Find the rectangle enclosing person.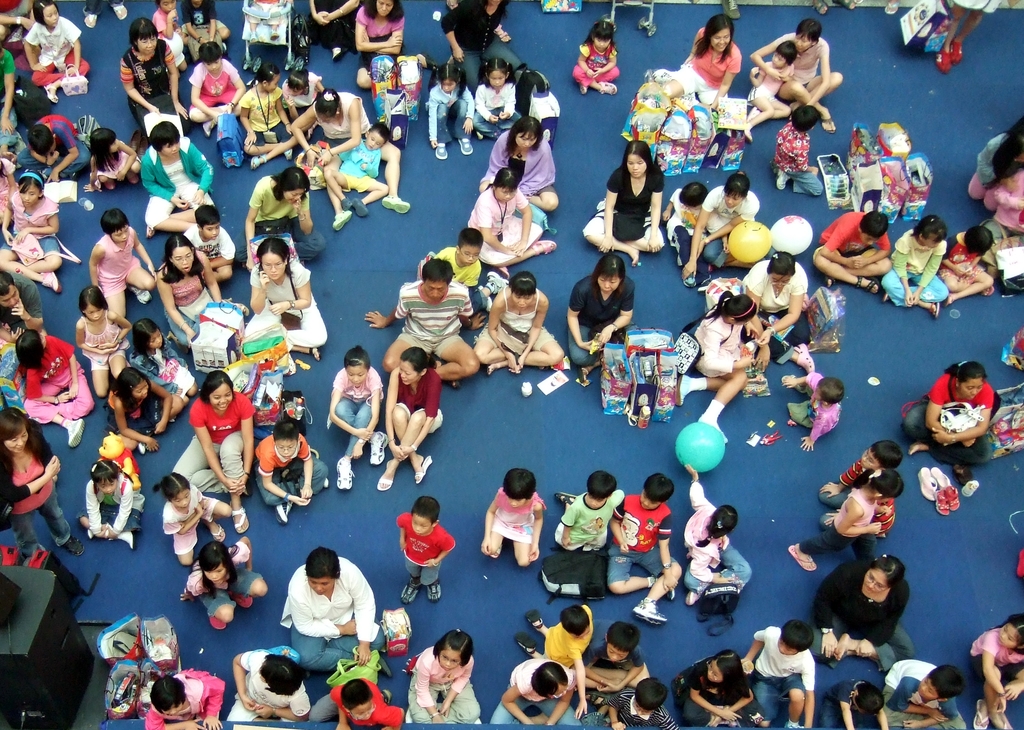
pyautogui.locateOnScreen(937, 223, 995, 306).
